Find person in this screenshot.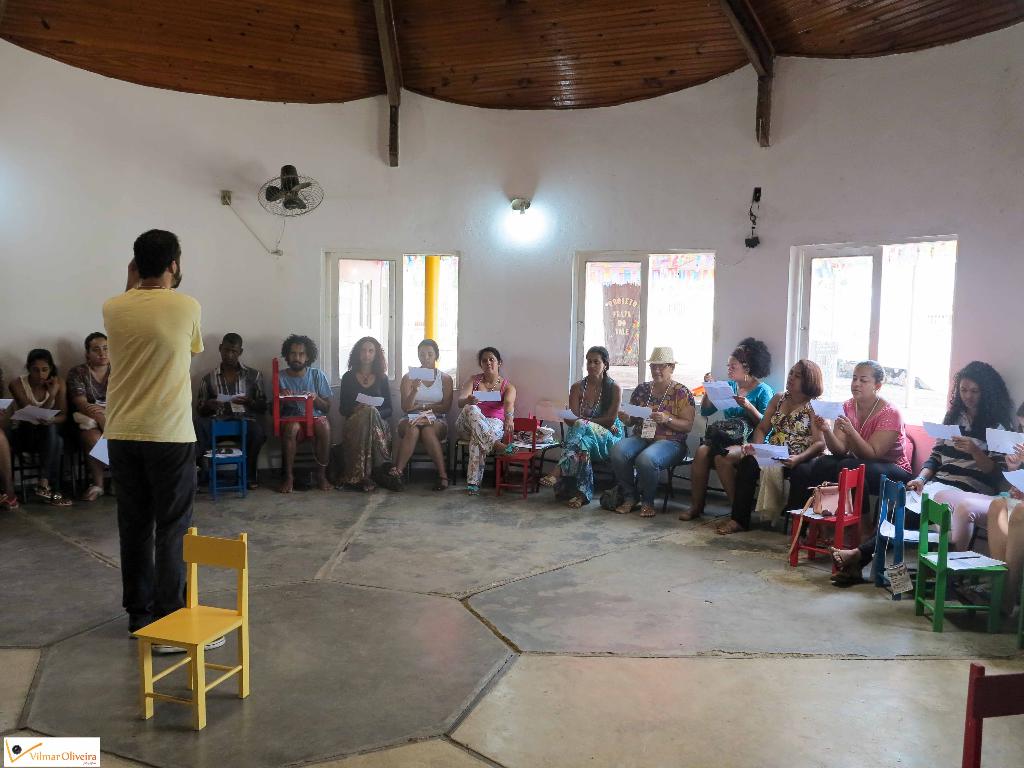
The bounding box for person is bbox(83, 210, 219, 658).
